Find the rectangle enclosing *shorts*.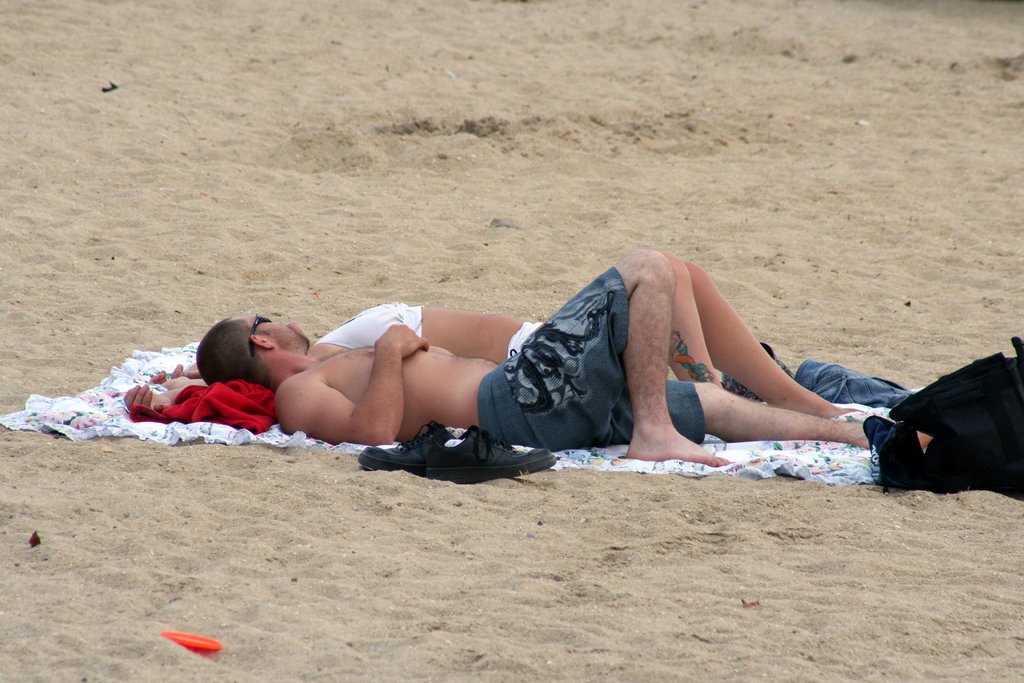
506 320 540 359.
